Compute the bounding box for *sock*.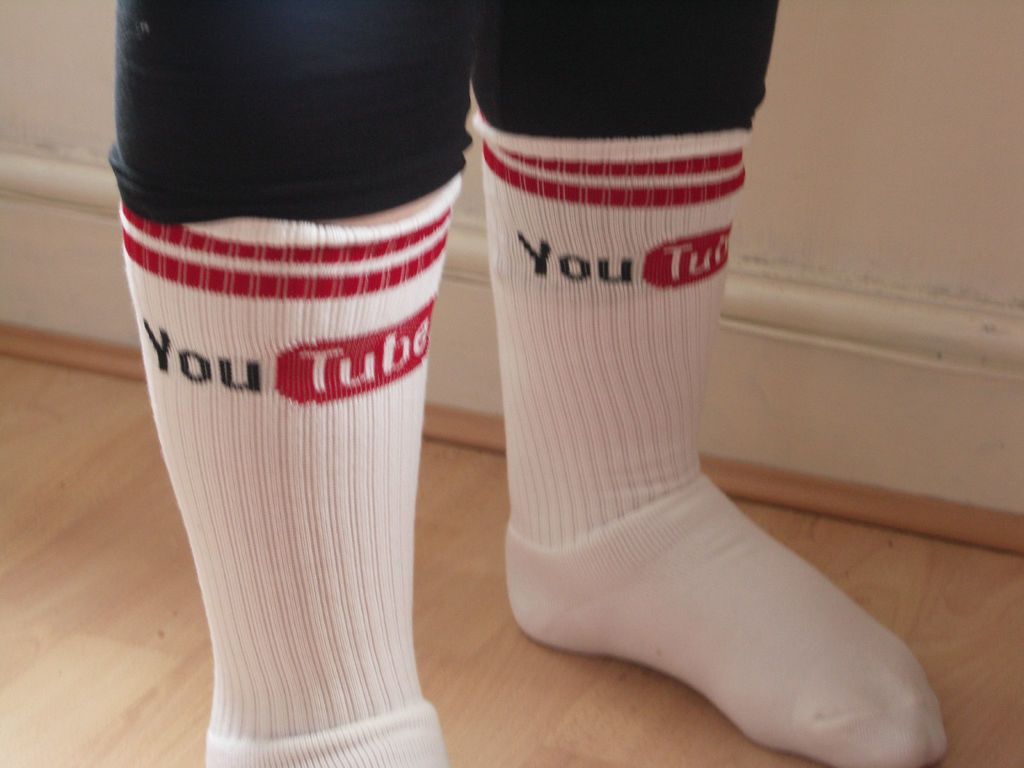
472,109,947,767.
